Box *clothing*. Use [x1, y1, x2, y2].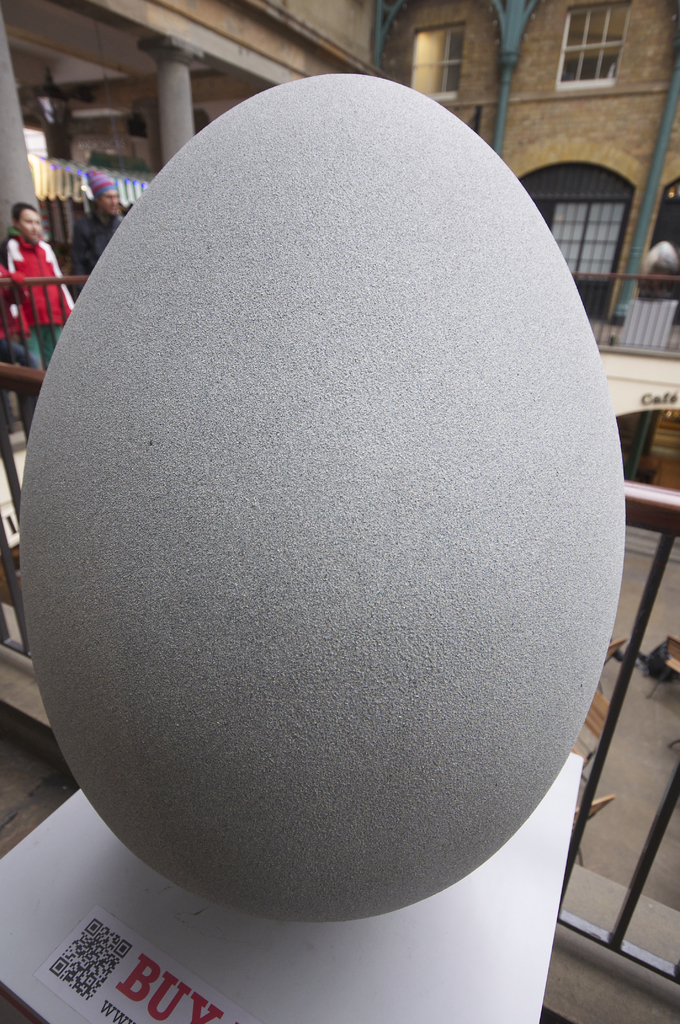
[67, 204, 123, 273].
